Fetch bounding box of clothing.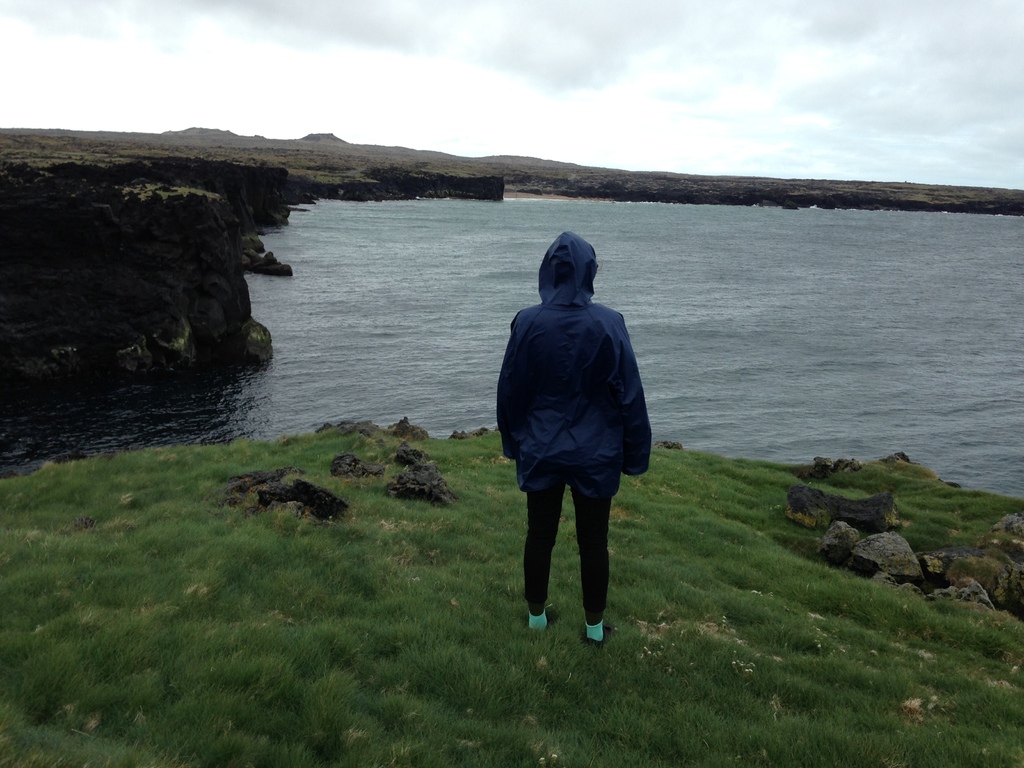
Bbox: bbox=(472, 243, 669, 605).
